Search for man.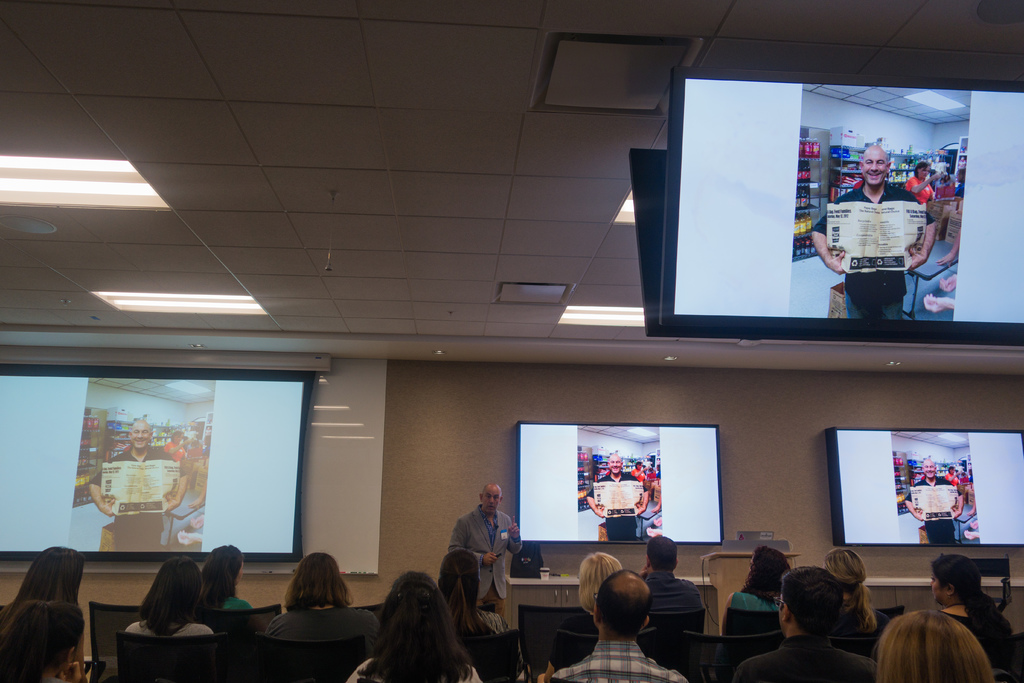
Found at region(86, 420, 193, 557).
